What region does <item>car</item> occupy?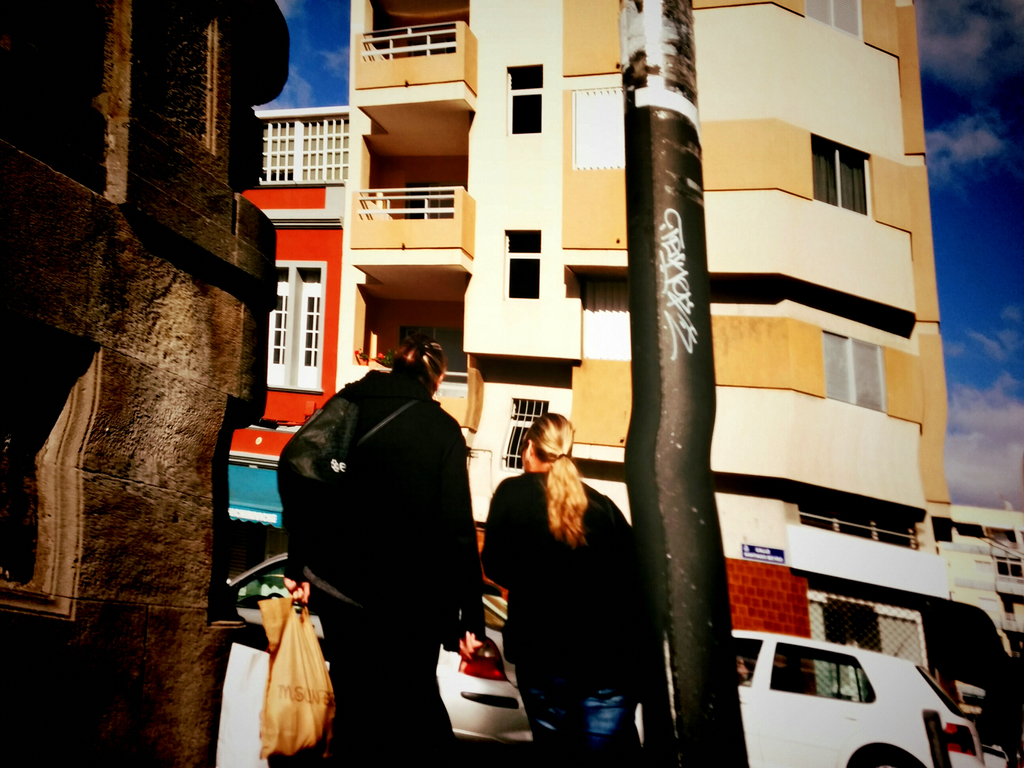
crop(730, 654, 959, 762).
